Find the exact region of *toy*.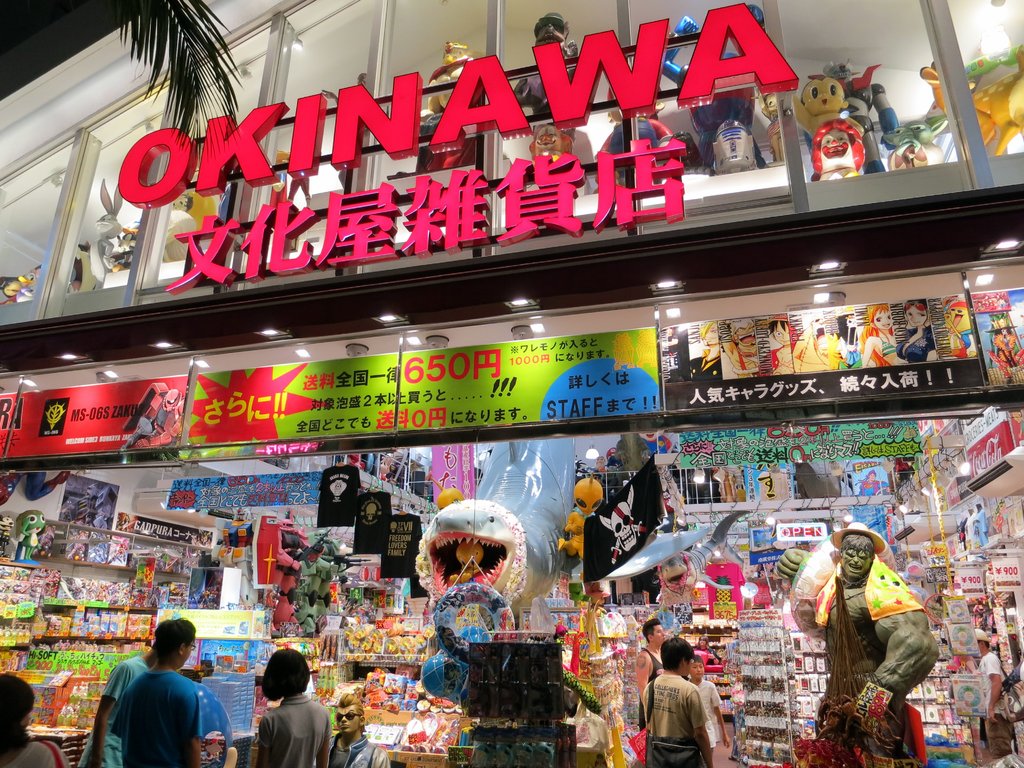
Exact region: (left=559, top=472, right=611, bottom=579).
